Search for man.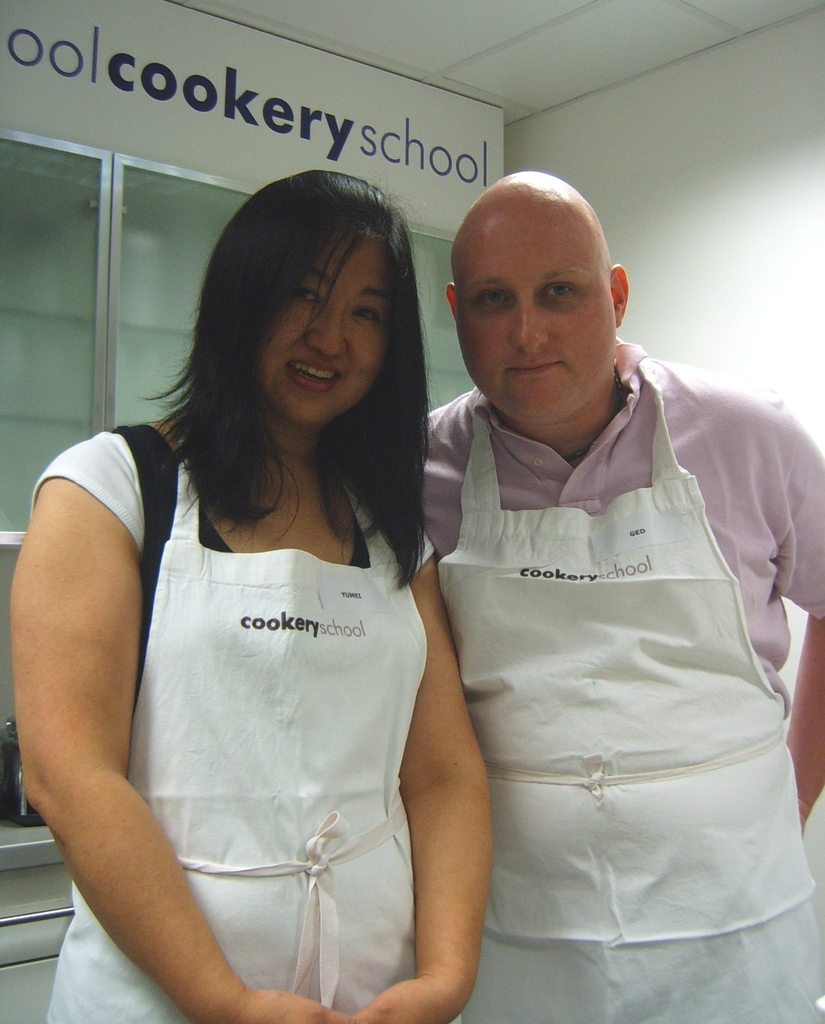
Found at box(356, 126, 804, 994).
